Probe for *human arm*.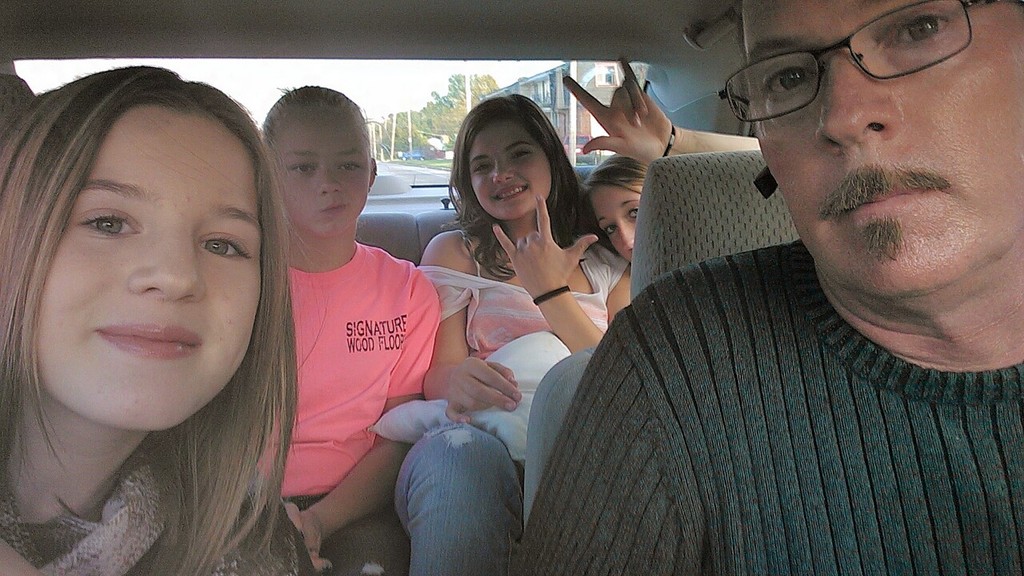
Probe result: bbox(419, 226, 522, 421).
